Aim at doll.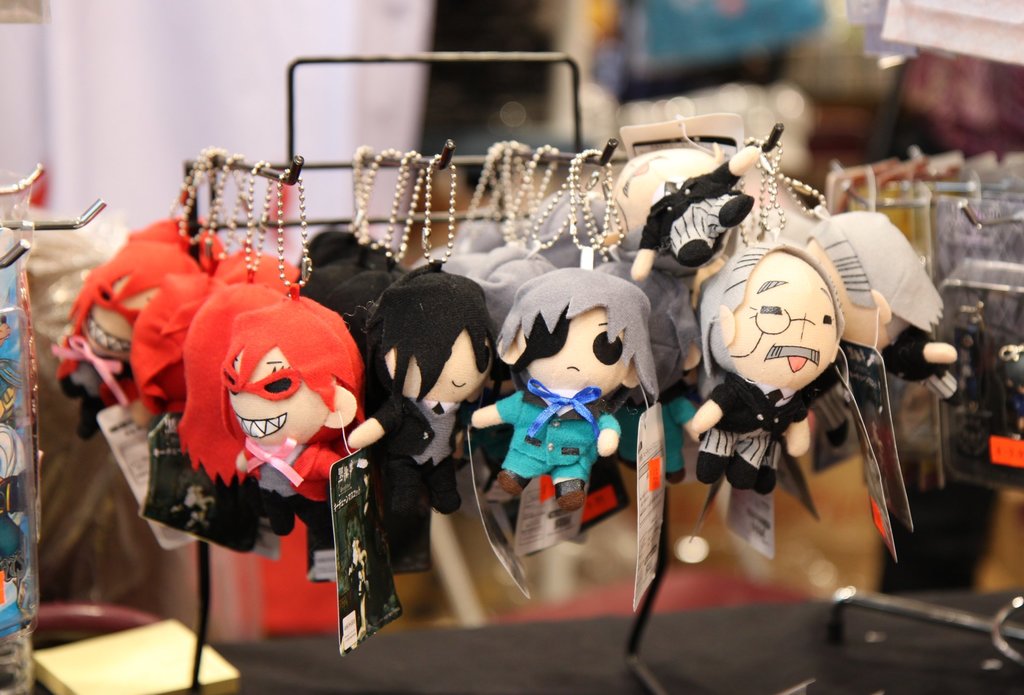
Aimed at Rect(509, 284, 651, 611).
